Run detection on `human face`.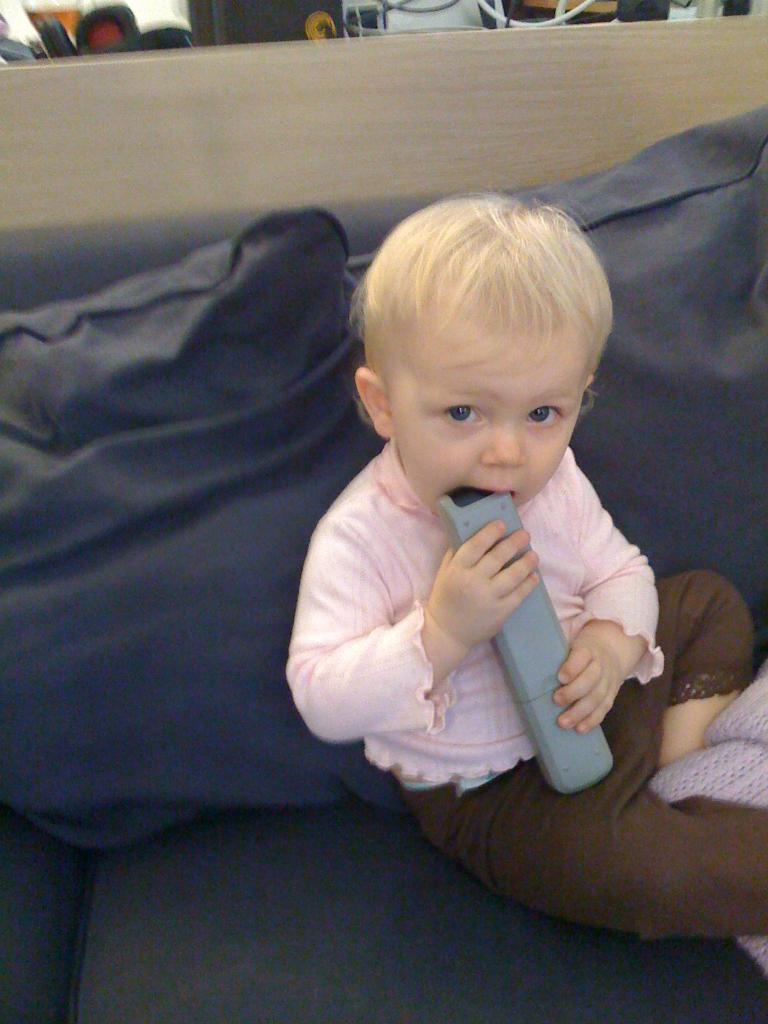
Result: <box>380,288,602,512</box>.
